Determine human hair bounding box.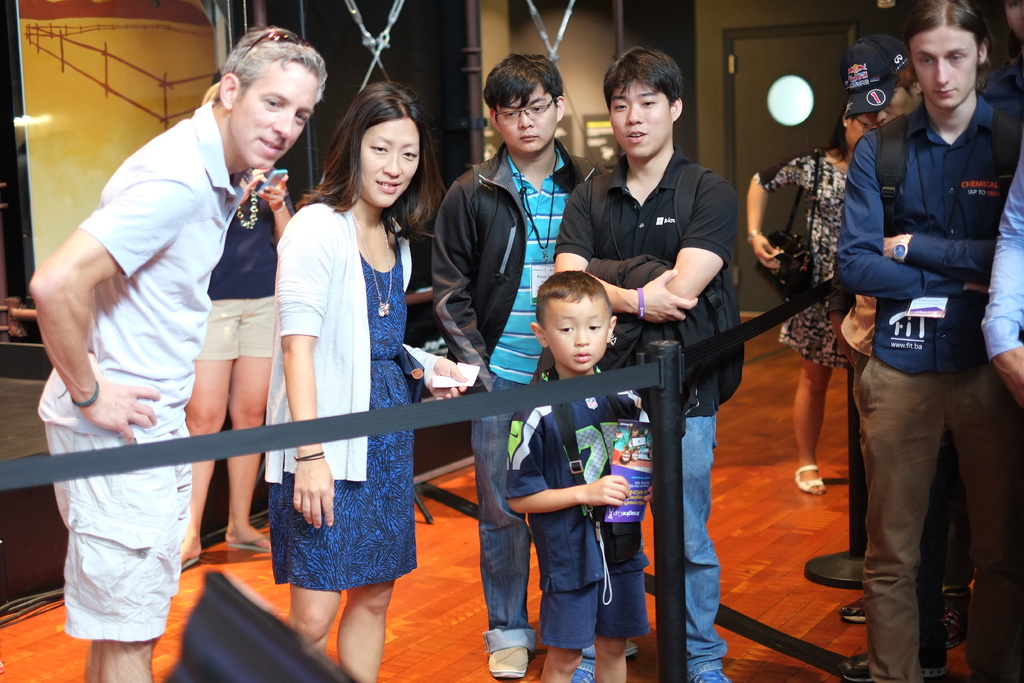
Determined: <region>482, 55, 566, 108</region>.
